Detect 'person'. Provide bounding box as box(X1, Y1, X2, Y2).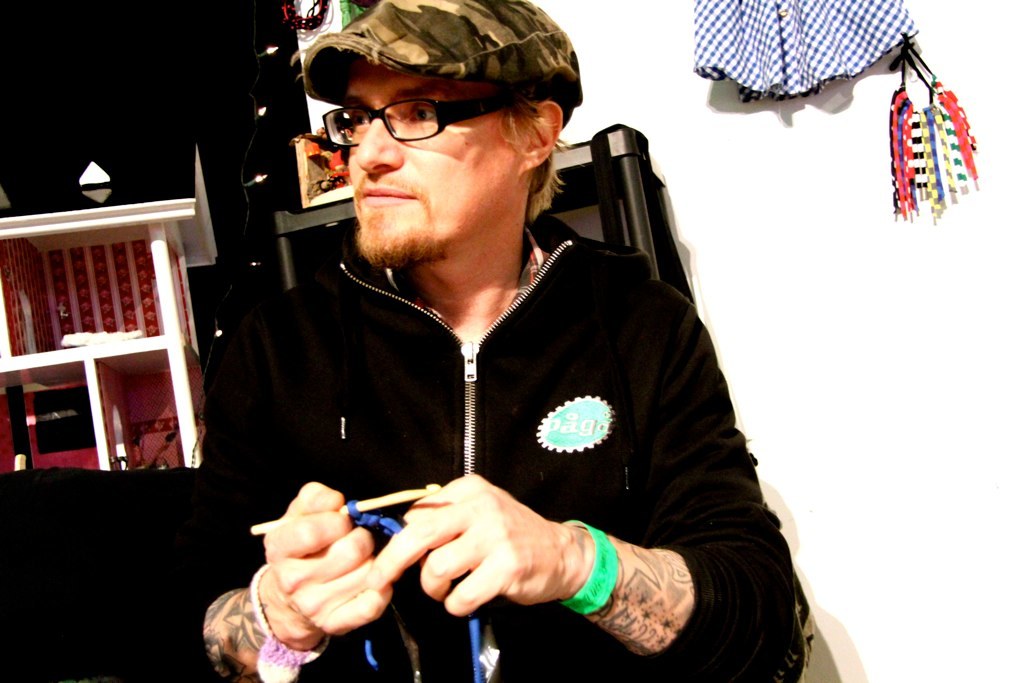
box(171, 1, 800, 682).
